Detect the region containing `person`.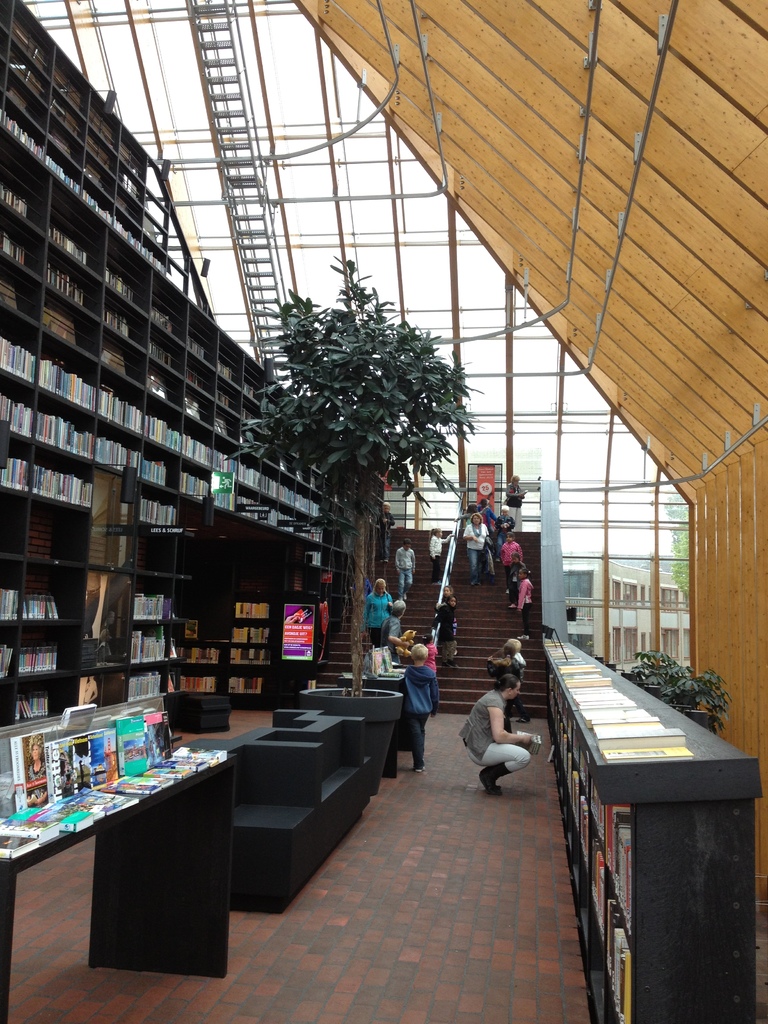
x1=362 y1=582 x2=392 y2=645.
